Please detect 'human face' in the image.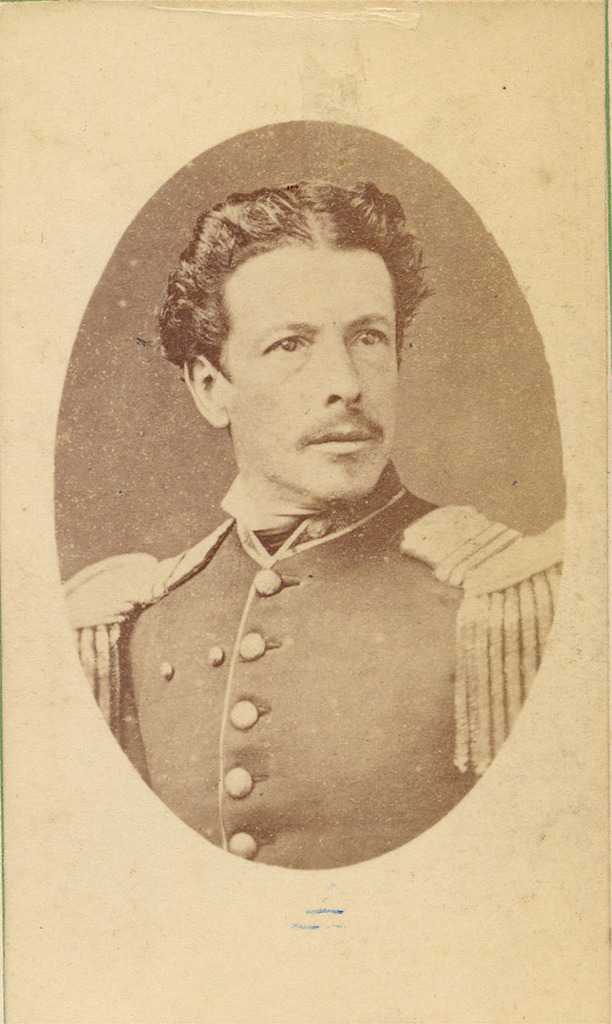
{"left": 224, "top": 242, "right": 397, "bottom": 496}.
